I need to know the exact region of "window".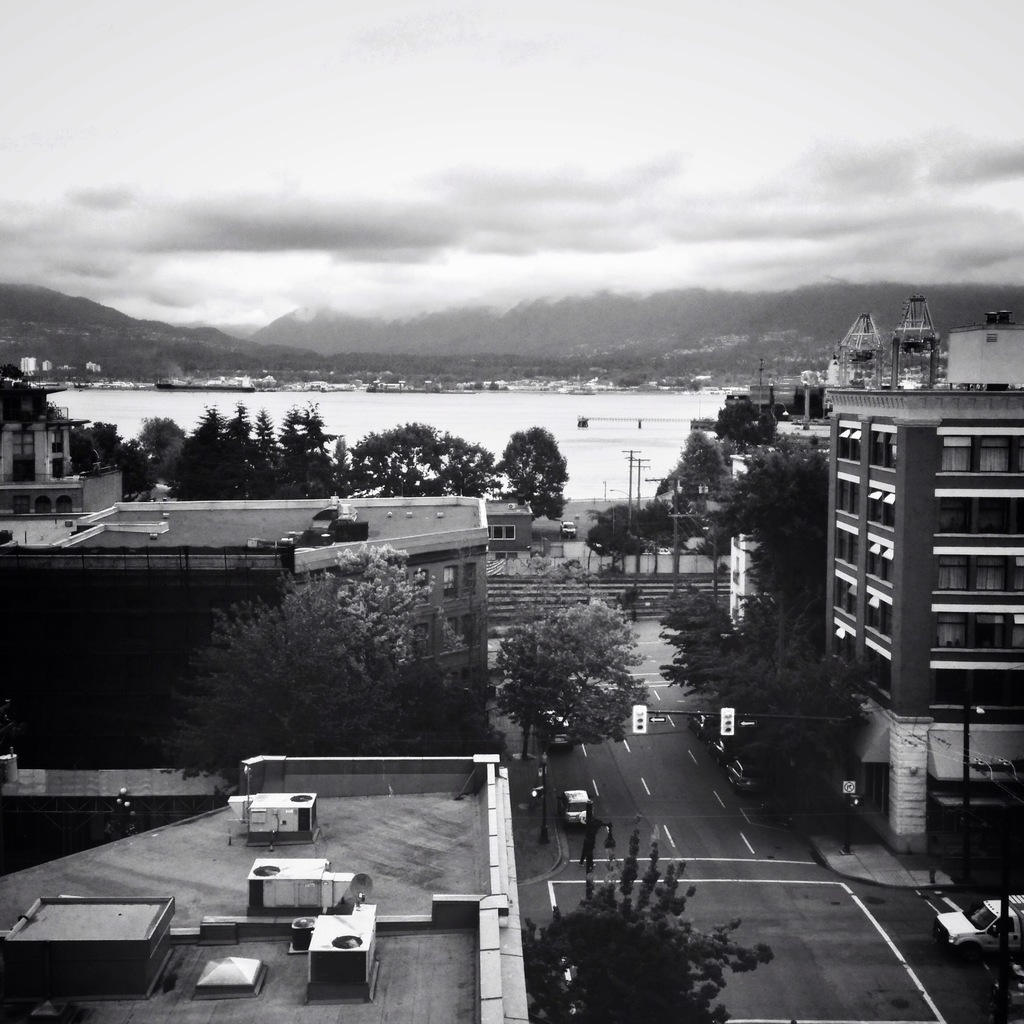
Region: (left=940, top=434, right=966, bottom=469).
